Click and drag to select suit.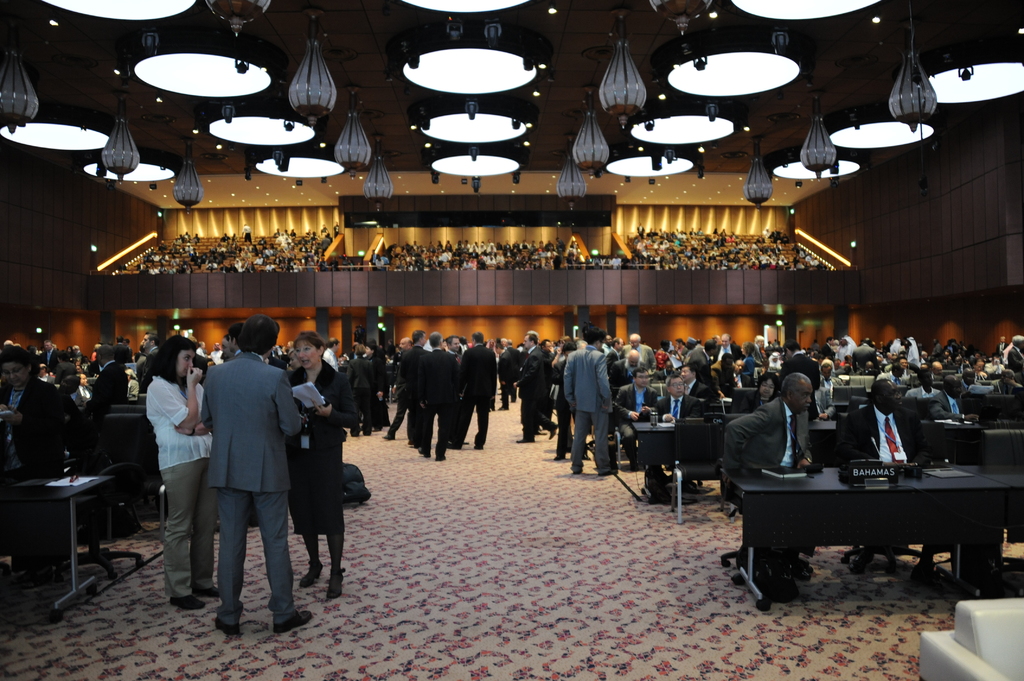
Selection: <region>612, 358, 635, 384</region>.
